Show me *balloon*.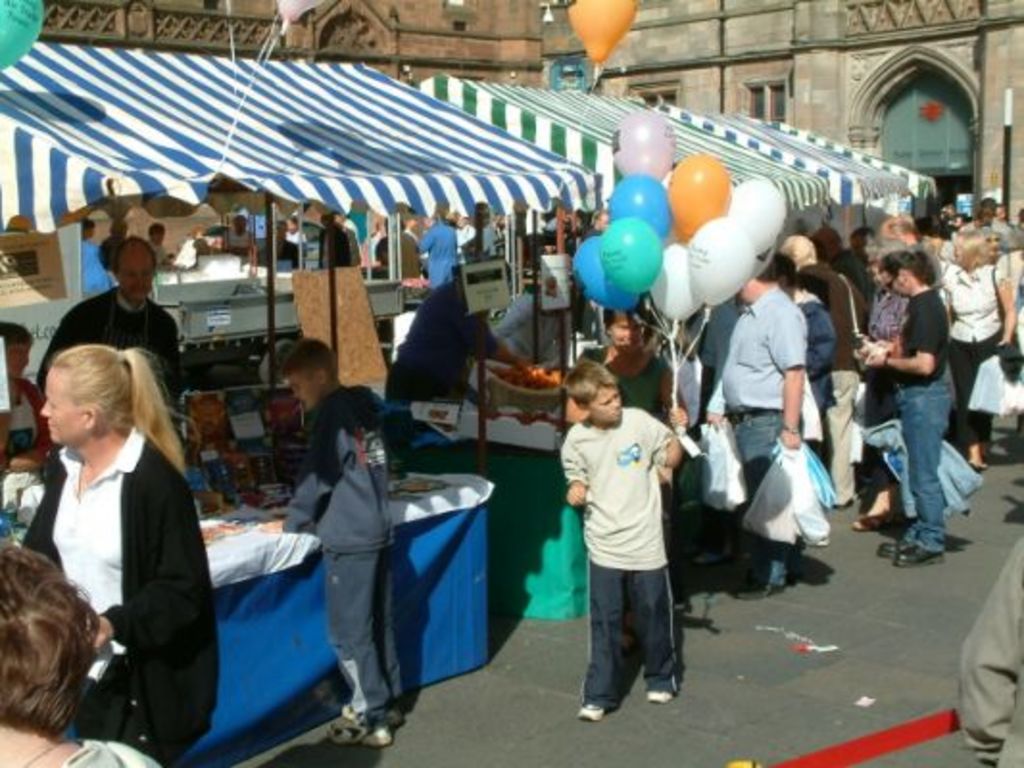
*balloon* is here: bbox=[277, 0, 327, 27].
